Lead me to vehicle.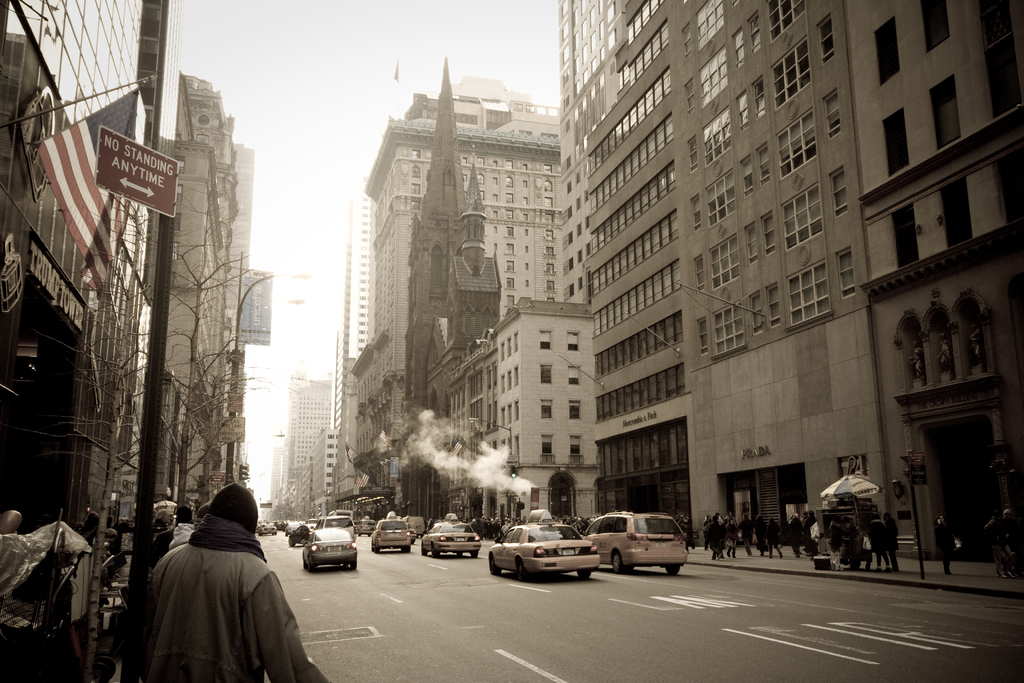
Lead to left=299, top=526, right=365, bottom=573.
